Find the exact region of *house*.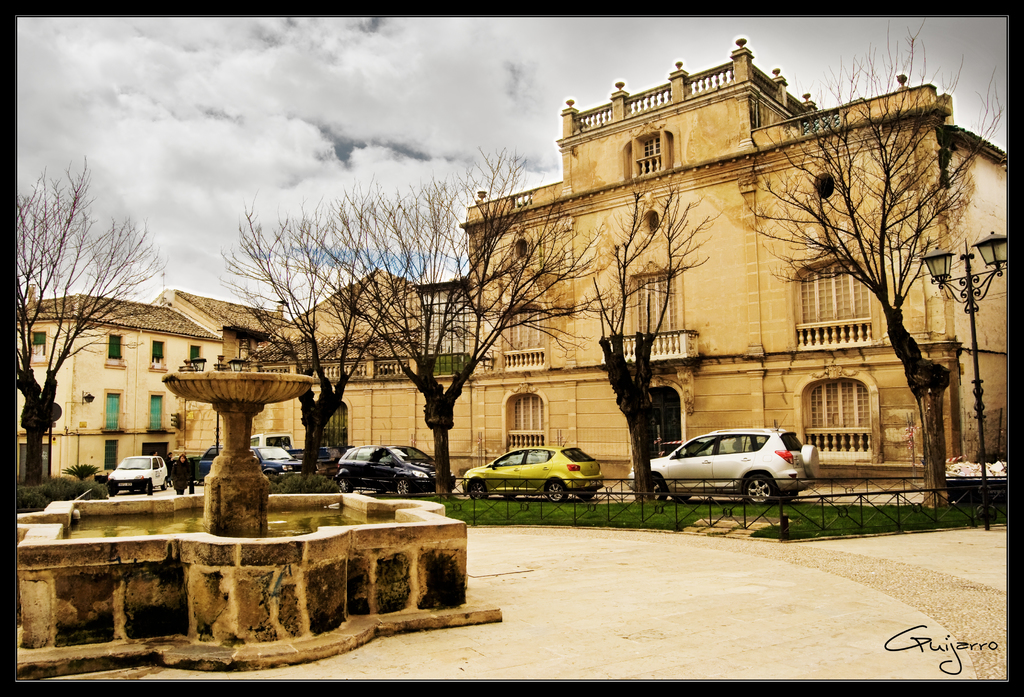
Exact region: [243,27,1011,511].
